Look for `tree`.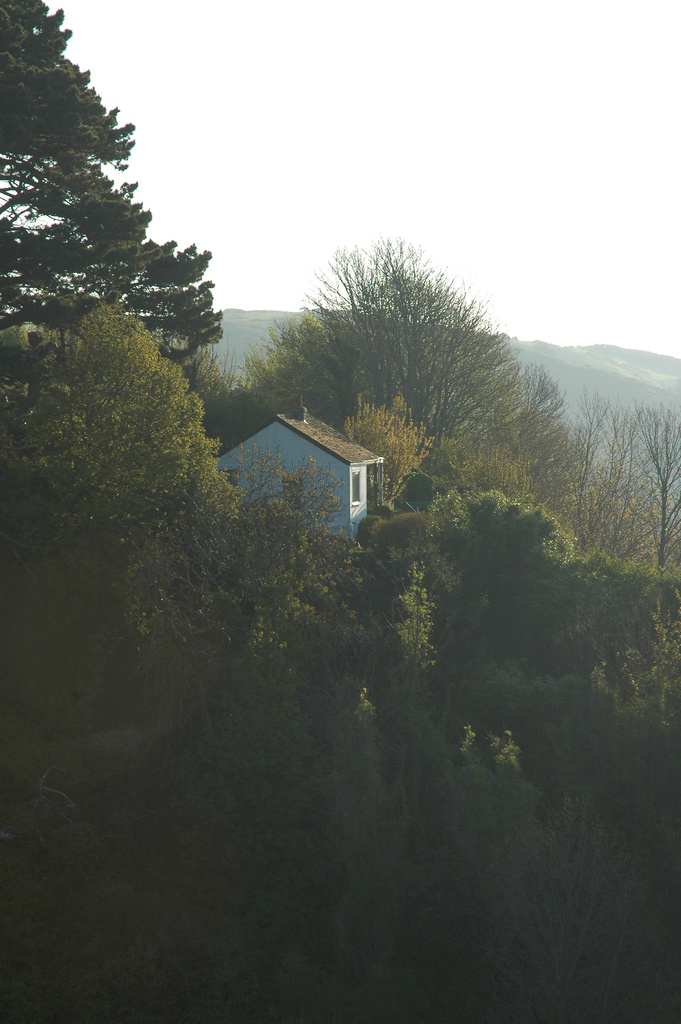
Found: region(332, 395, 439, 519).
